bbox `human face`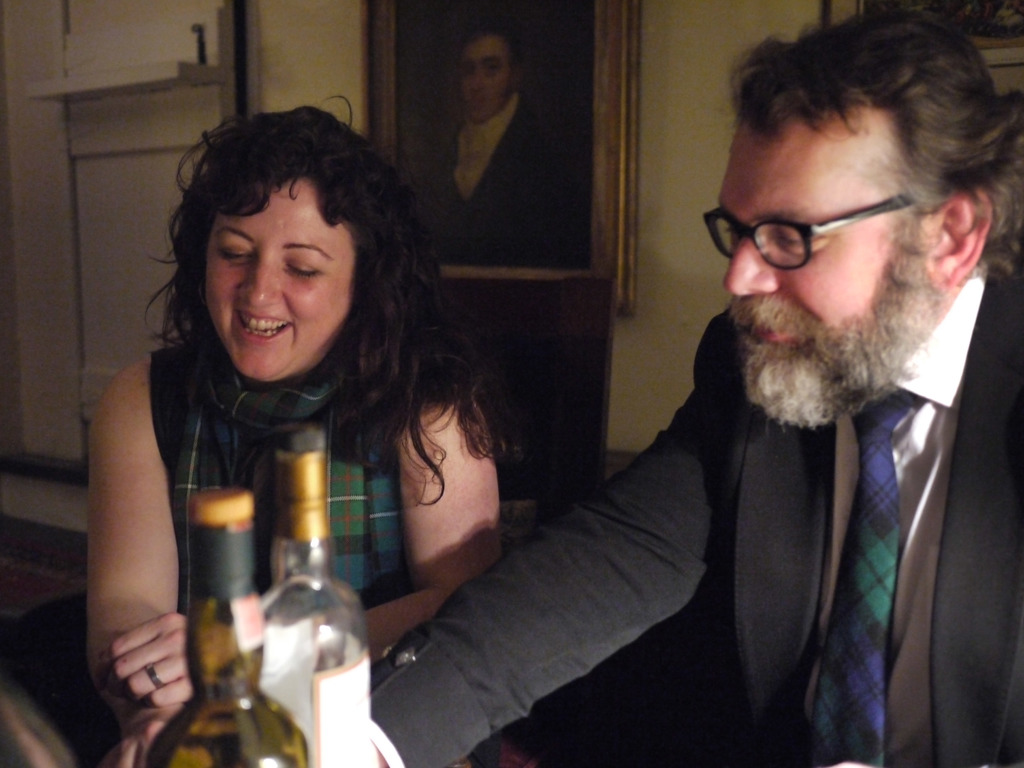
<region>458, 35, 509, 126</region>
